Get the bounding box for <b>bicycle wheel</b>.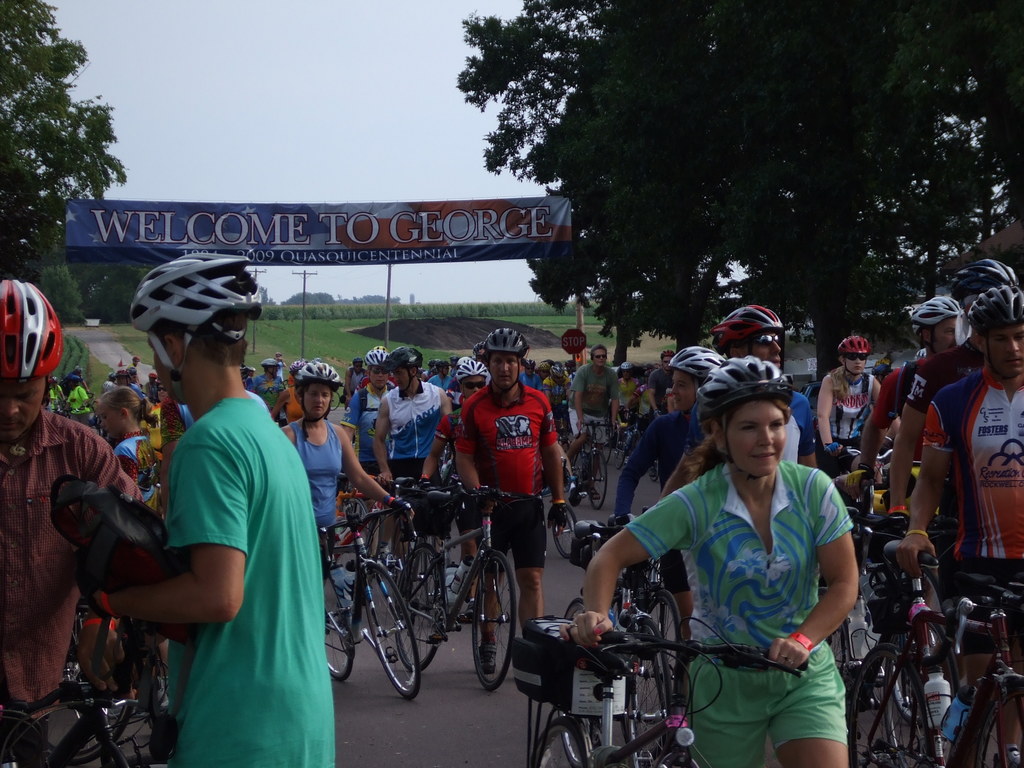
{"x1": 354, "y1": 560, "x2": 429, "y2": 696}.
